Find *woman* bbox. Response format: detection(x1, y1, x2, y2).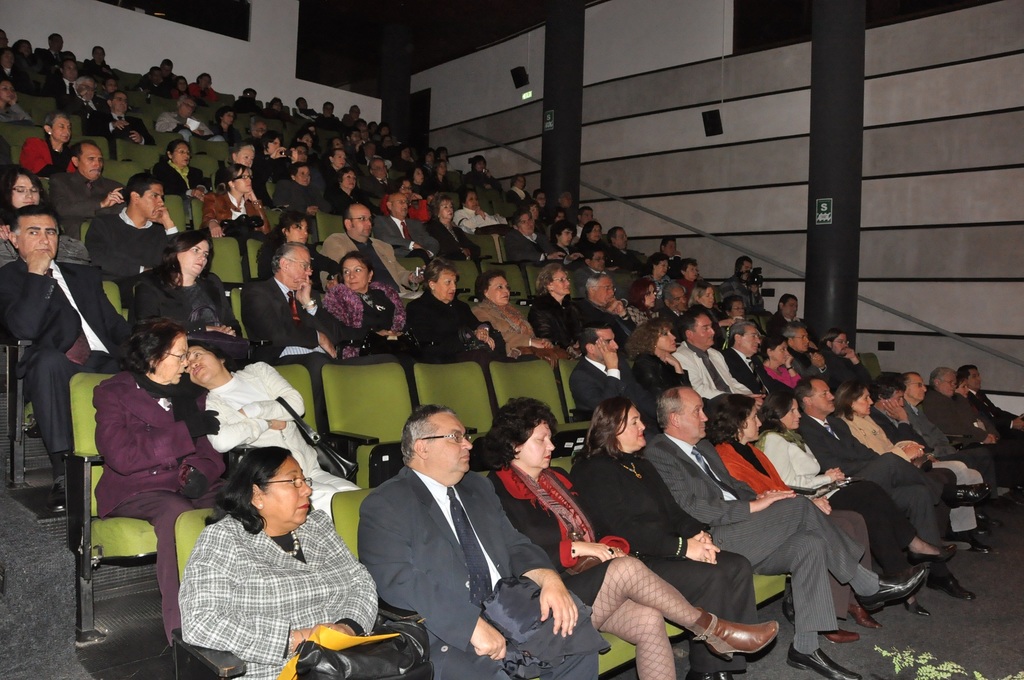
detection(757, 396, 960, 611).
